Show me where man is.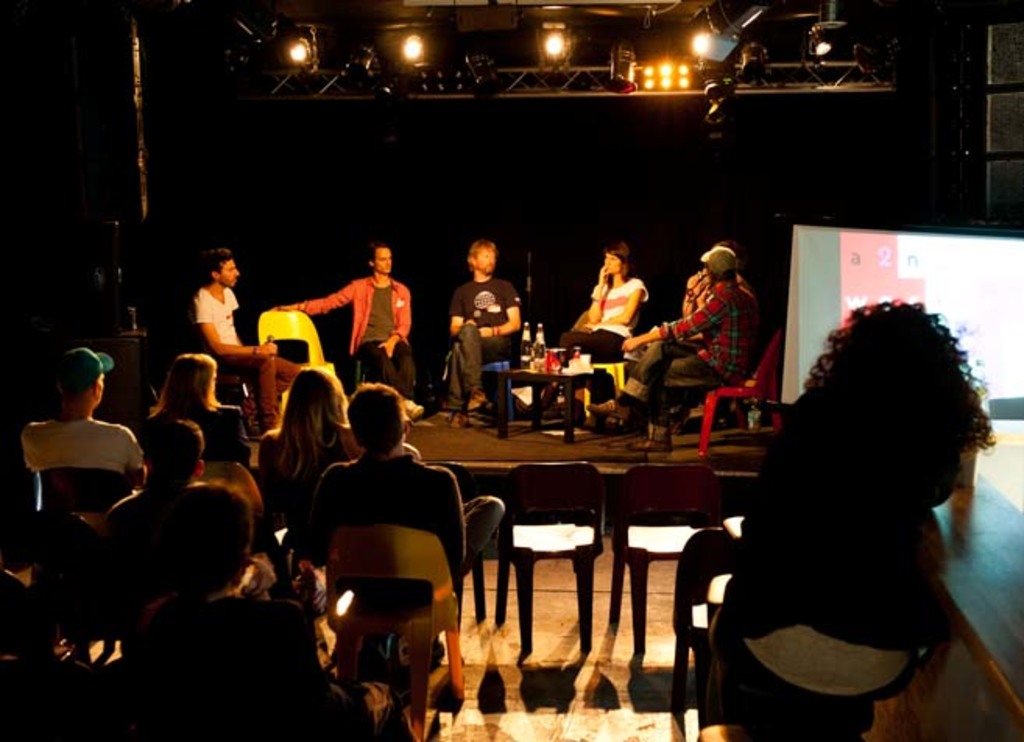
man is at box(104, 424, 207, 532).
